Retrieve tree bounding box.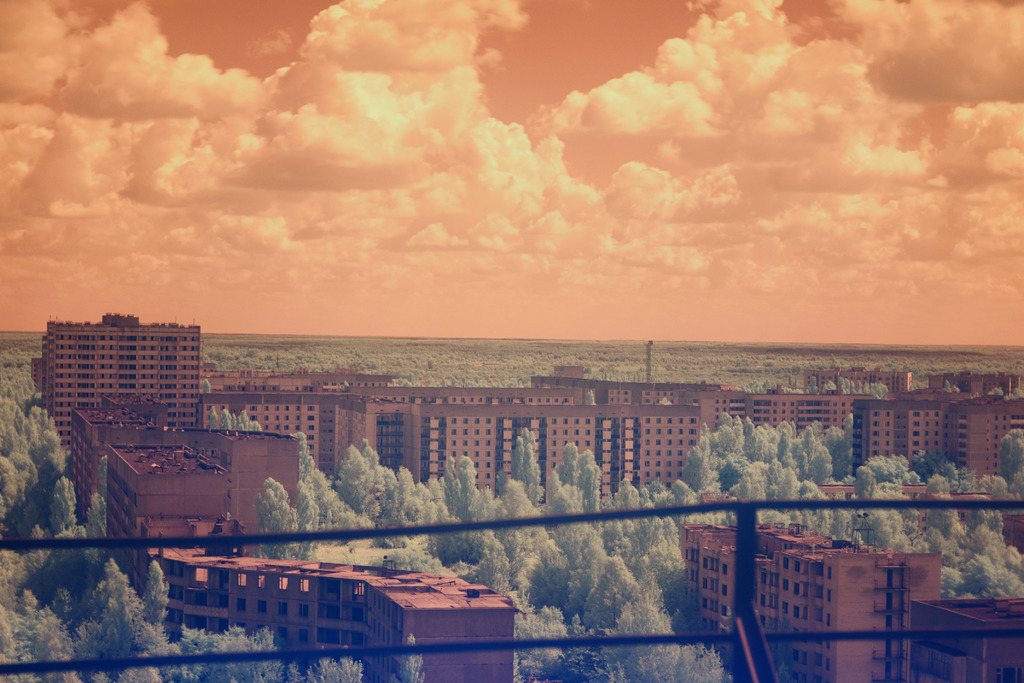
Bounding box: bbox(257, 479, 298, 561).
